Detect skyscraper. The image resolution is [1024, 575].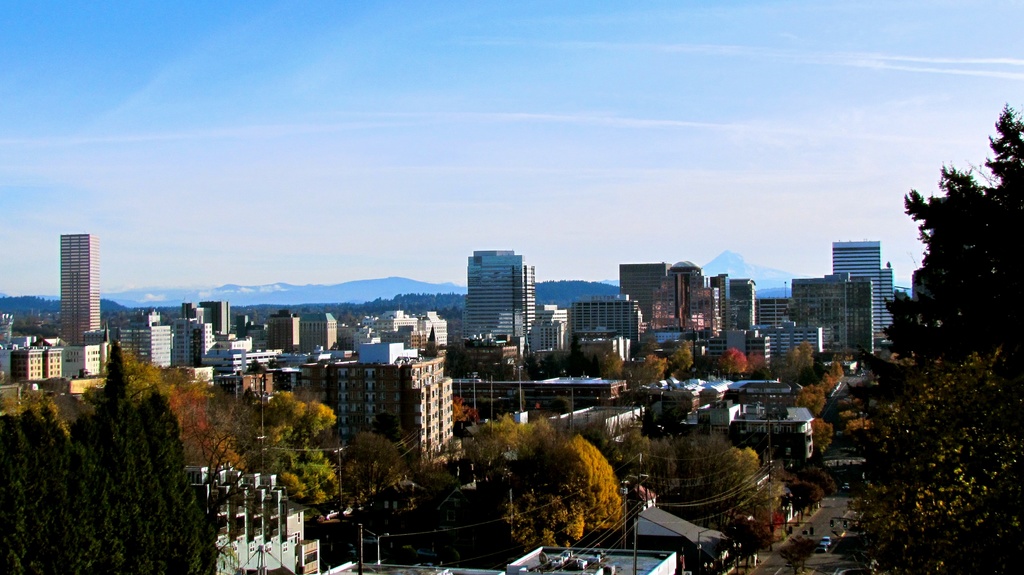
rect(454, 237, 542, 340).
